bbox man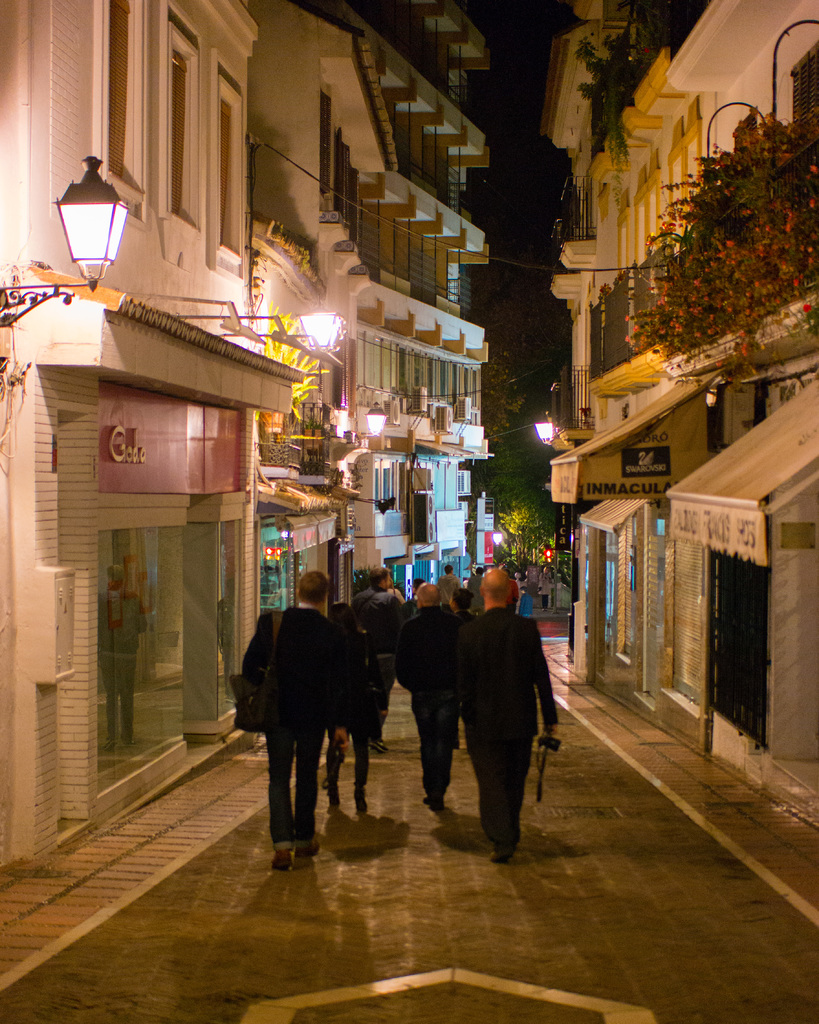
box(397, 581, 465, 812)
